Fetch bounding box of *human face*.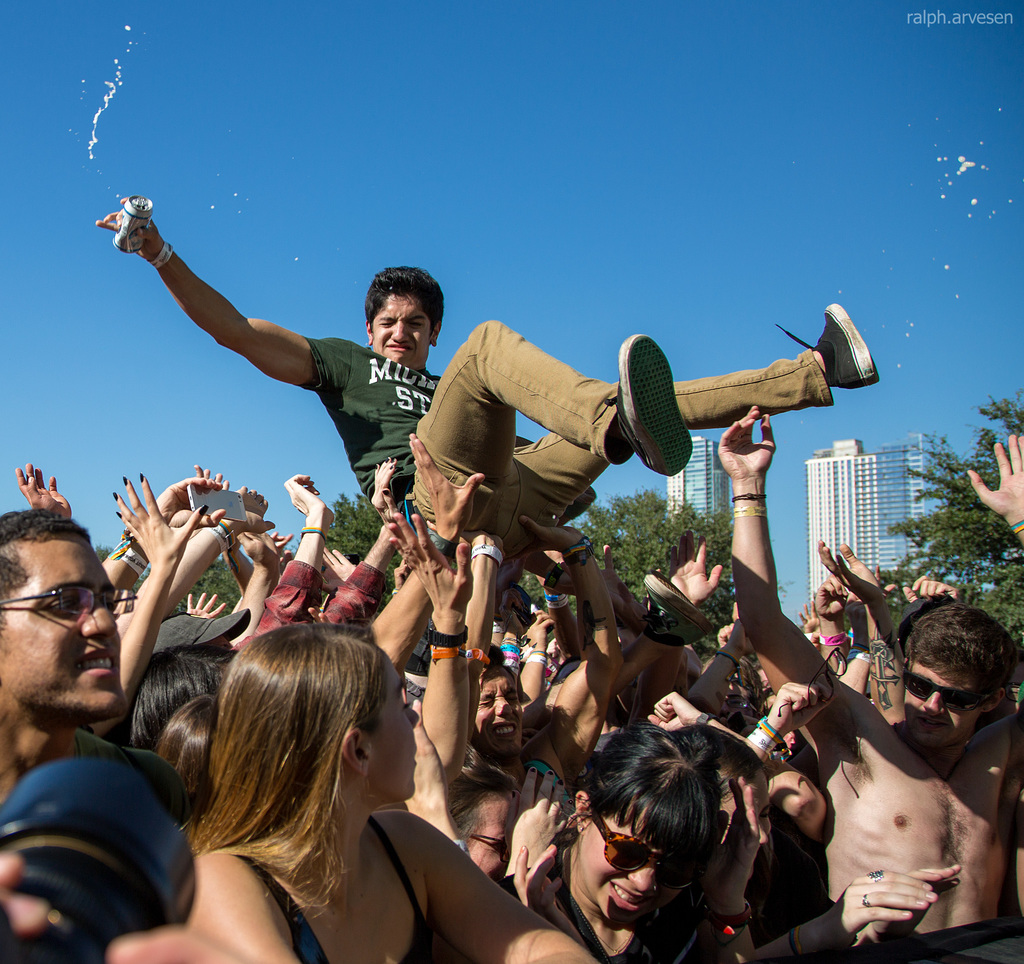
Bbox: bbox=[468, 665, 526, 754].
